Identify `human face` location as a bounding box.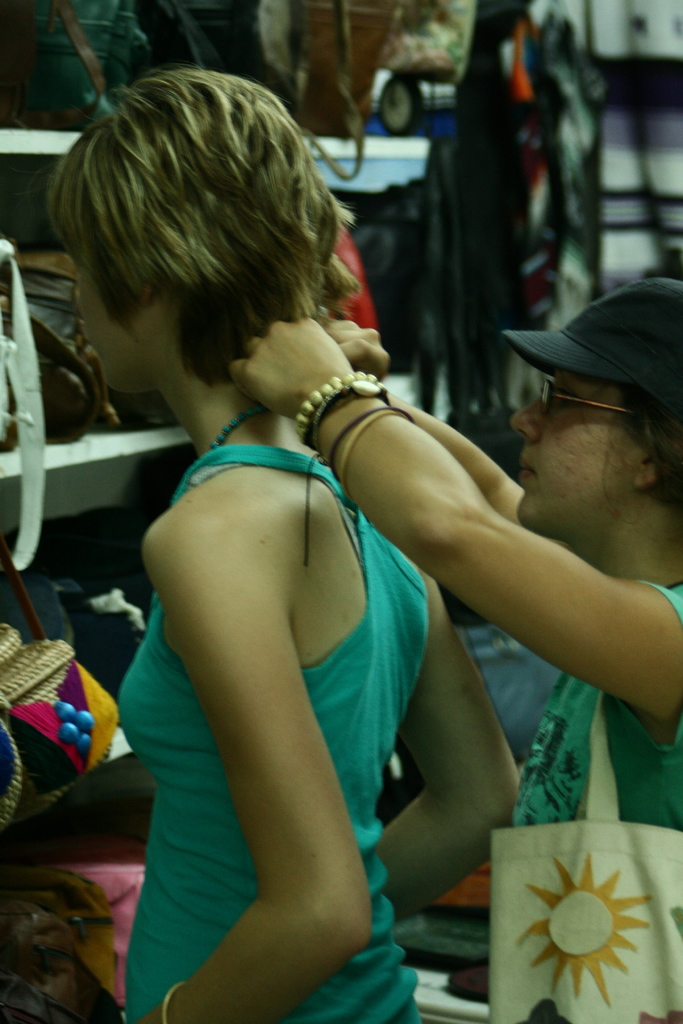
79,262,138,388.
